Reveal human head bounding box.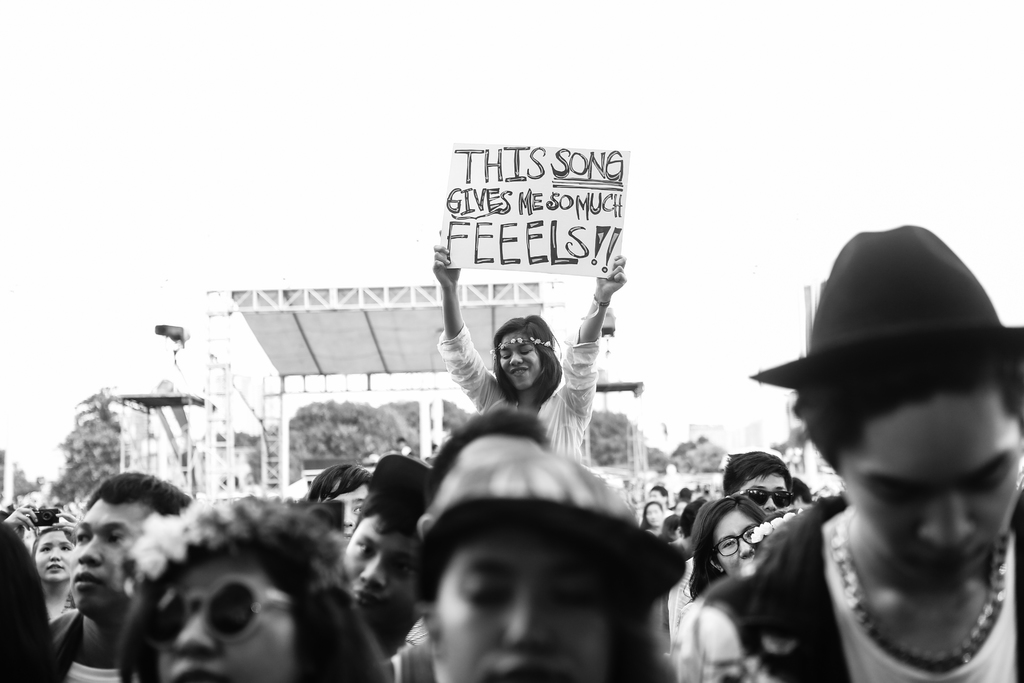
Revealed: box=[346, 463, 420, 622].
